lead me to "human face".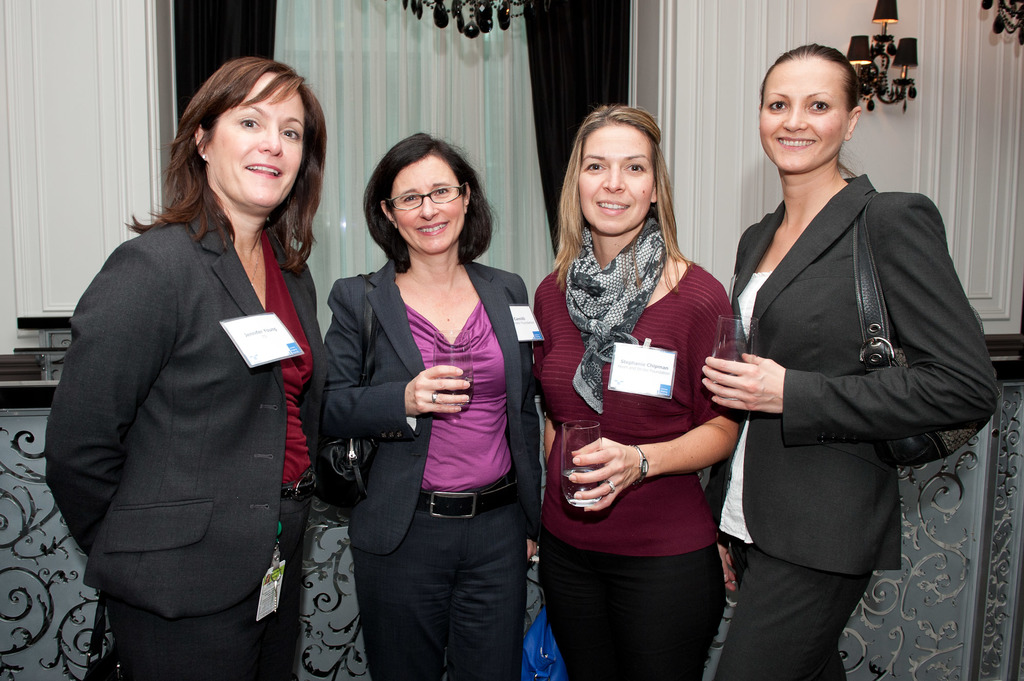
Lead to 758/56/849/176.
